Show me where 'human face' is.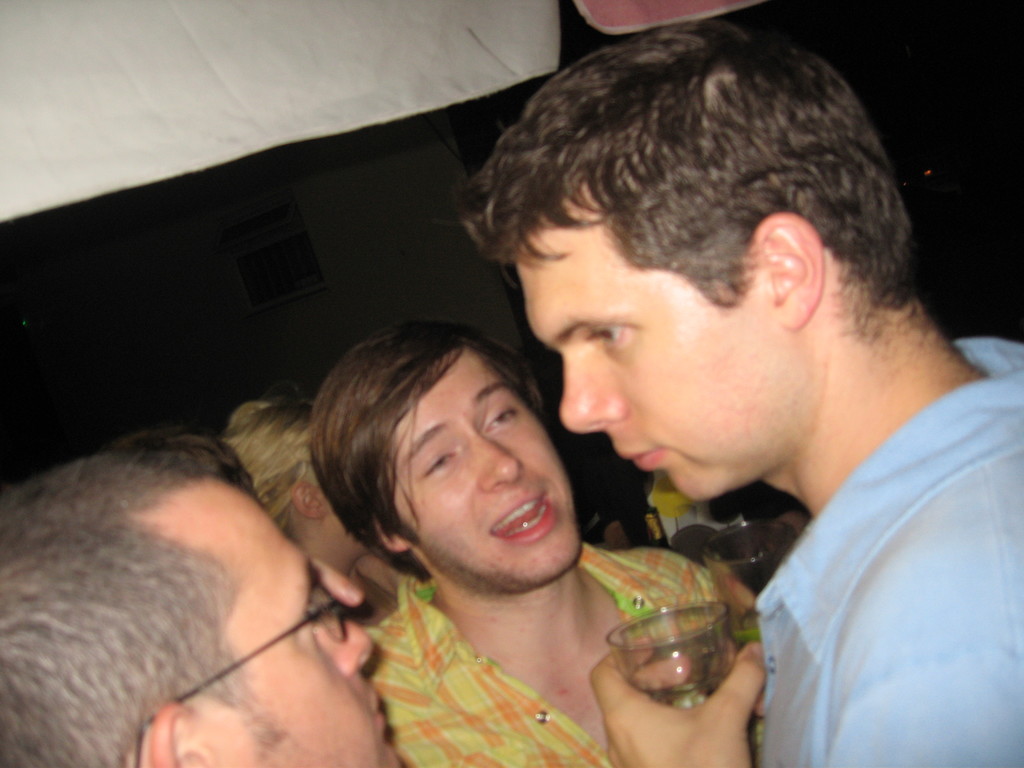
'human face' is at 389/346/572/593.
